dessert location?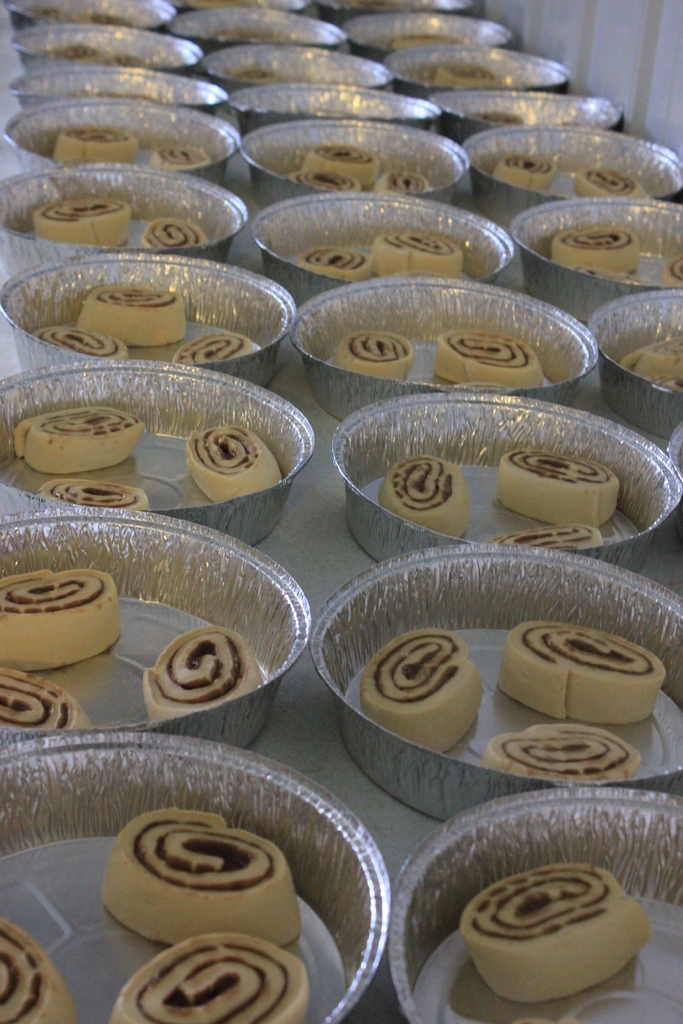
<box>511,518,591,554</box>
